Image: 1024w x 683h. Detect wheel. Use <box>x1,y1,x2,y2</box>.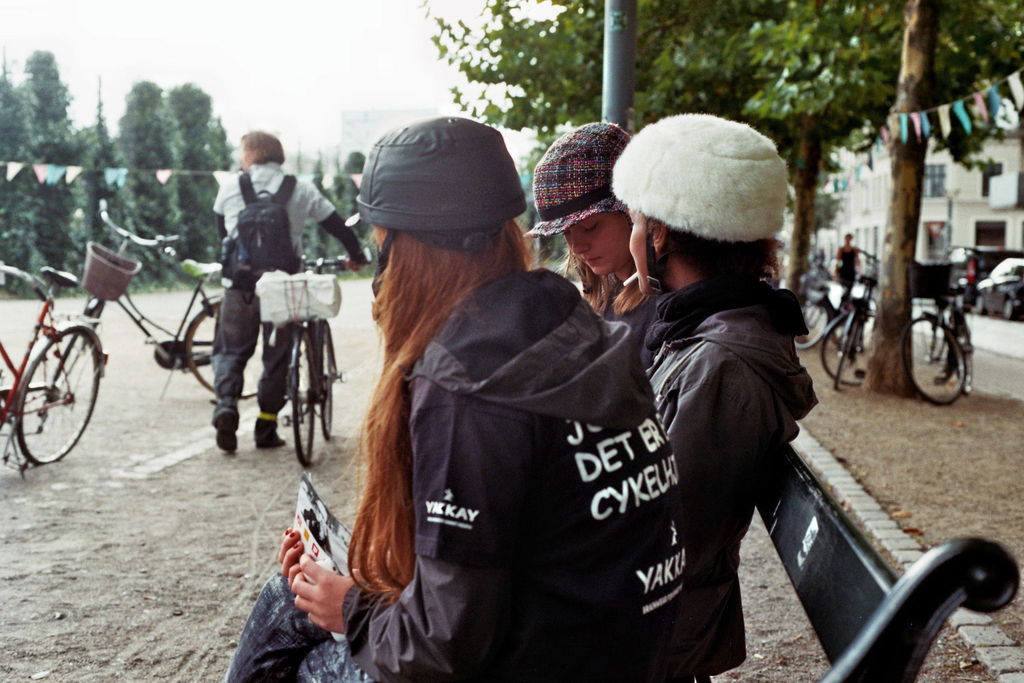
<box>821,310,873,386</box>.
